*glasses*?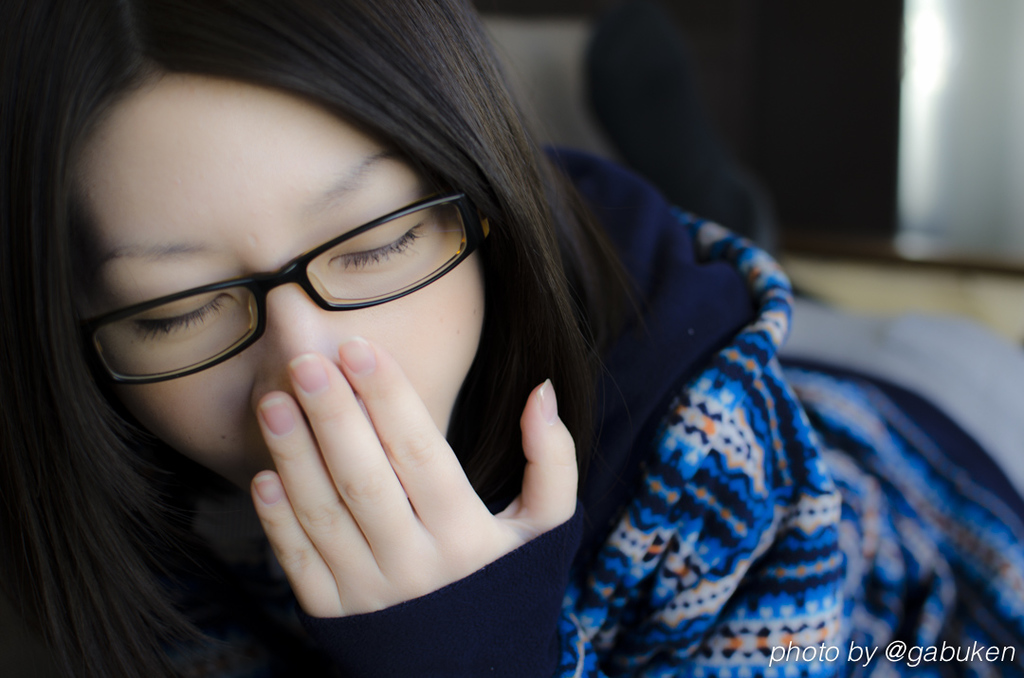
rect(75, 194, 504, 364)
